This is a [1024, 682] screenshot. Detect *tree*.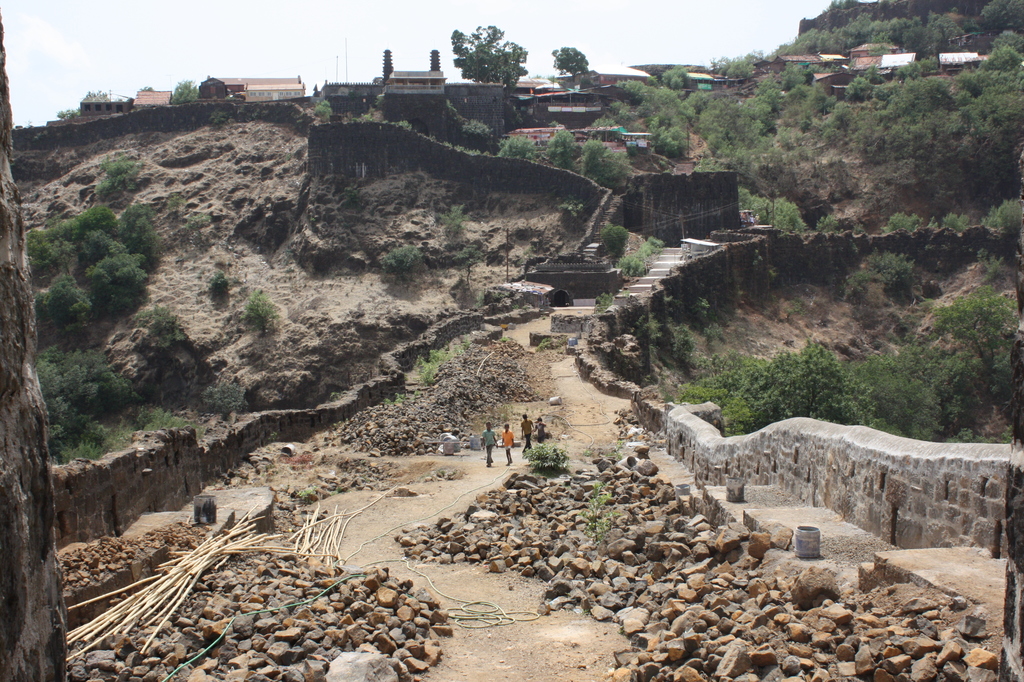
(x1=551, y1=40, x2=592, y2=88).
